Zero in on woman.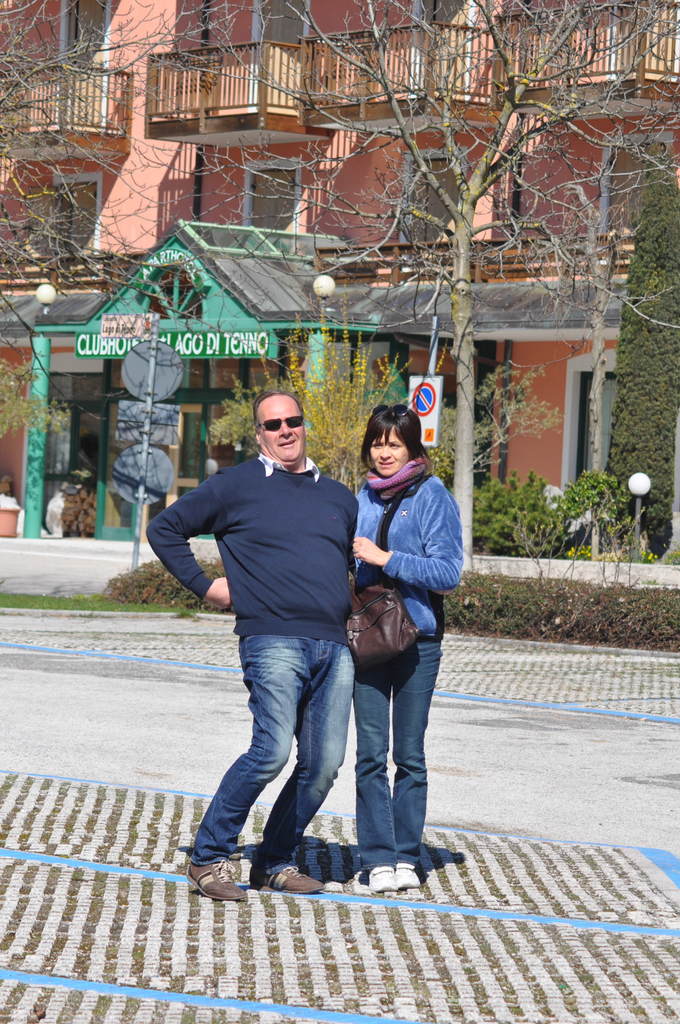
Zeroed in: 312/408/465/897.
